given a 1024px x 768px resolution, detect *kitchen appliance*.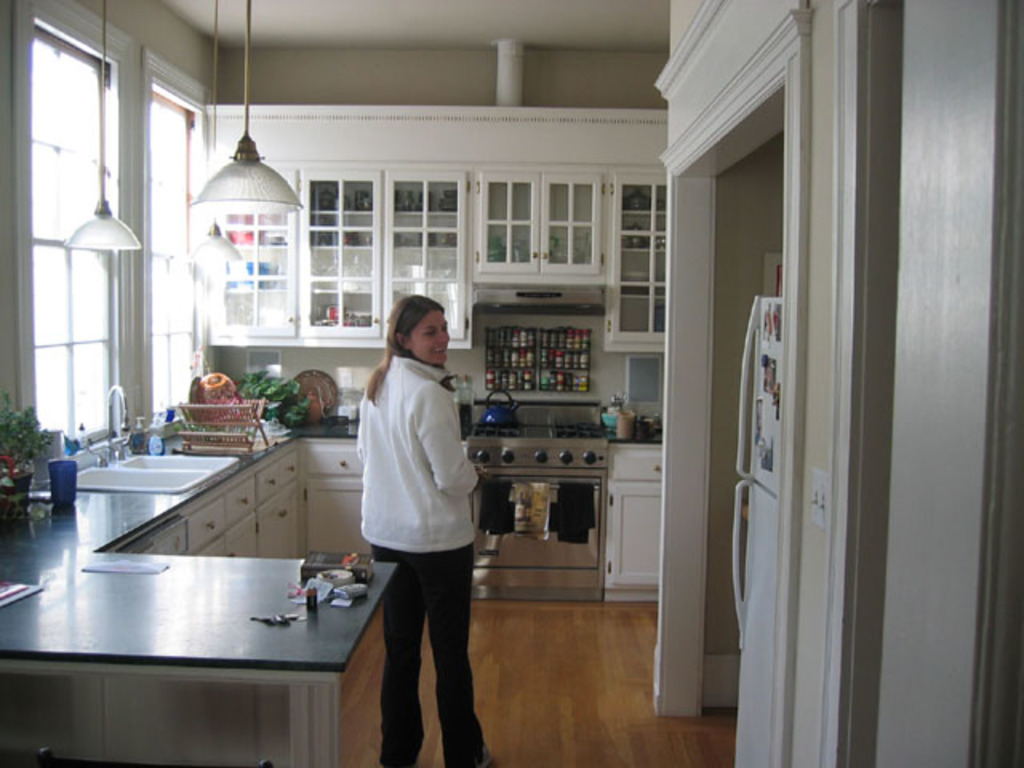
<box>458,400,611,603</box>.
